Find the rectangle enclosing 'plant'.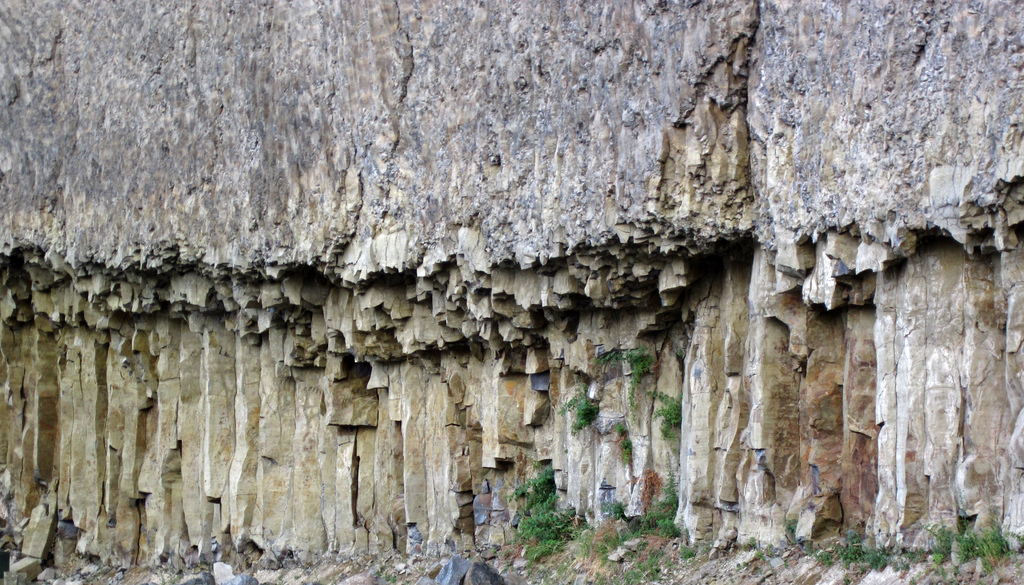
box=[598, 463, 687, 540].
